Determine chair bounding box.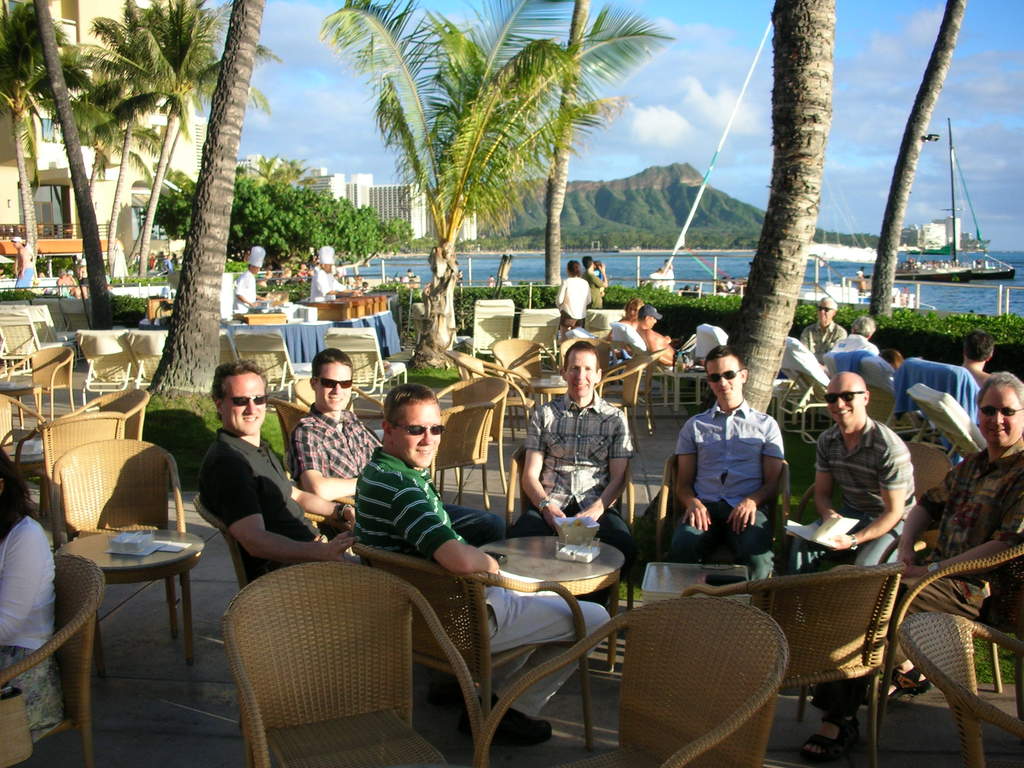
Determined: [473,591,790,767].
